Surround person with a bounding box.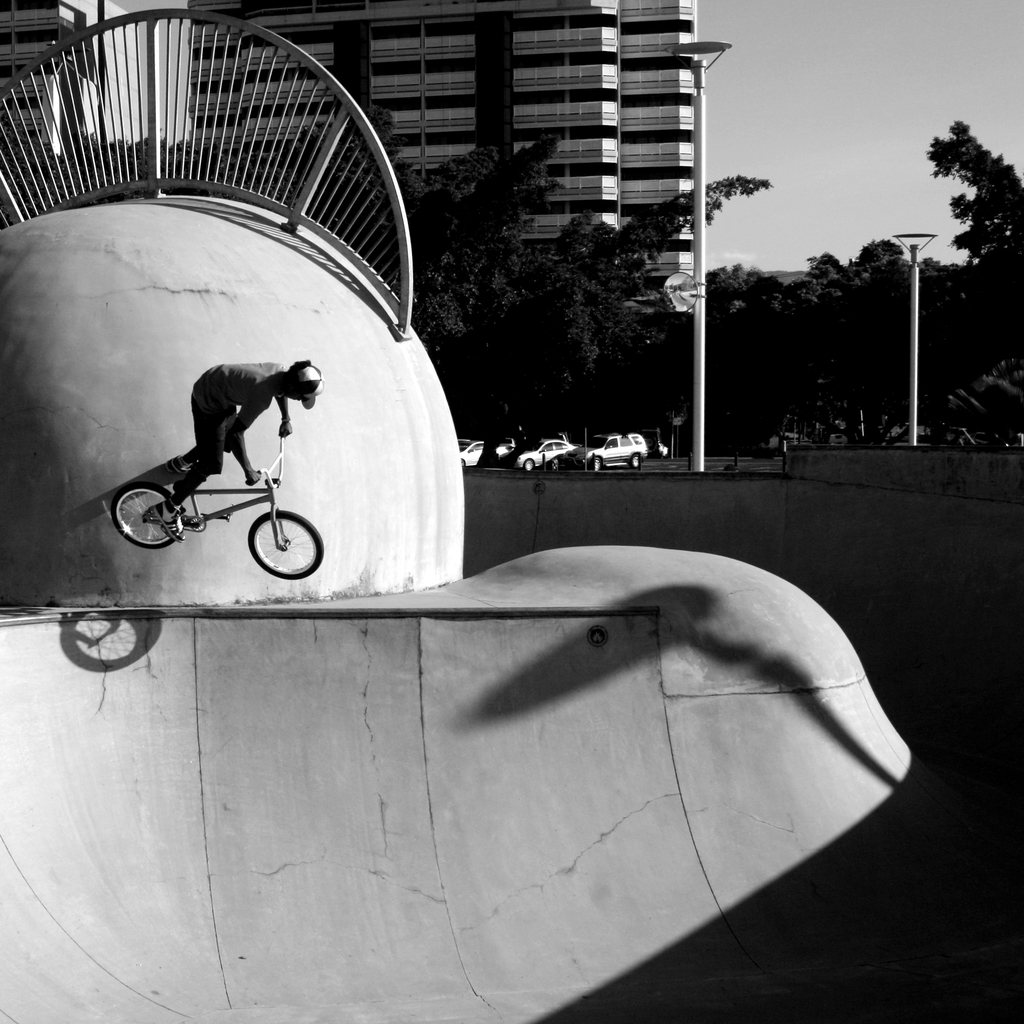
{"left": 147, "top": 358, "right": 321, "bottom": 541}.
